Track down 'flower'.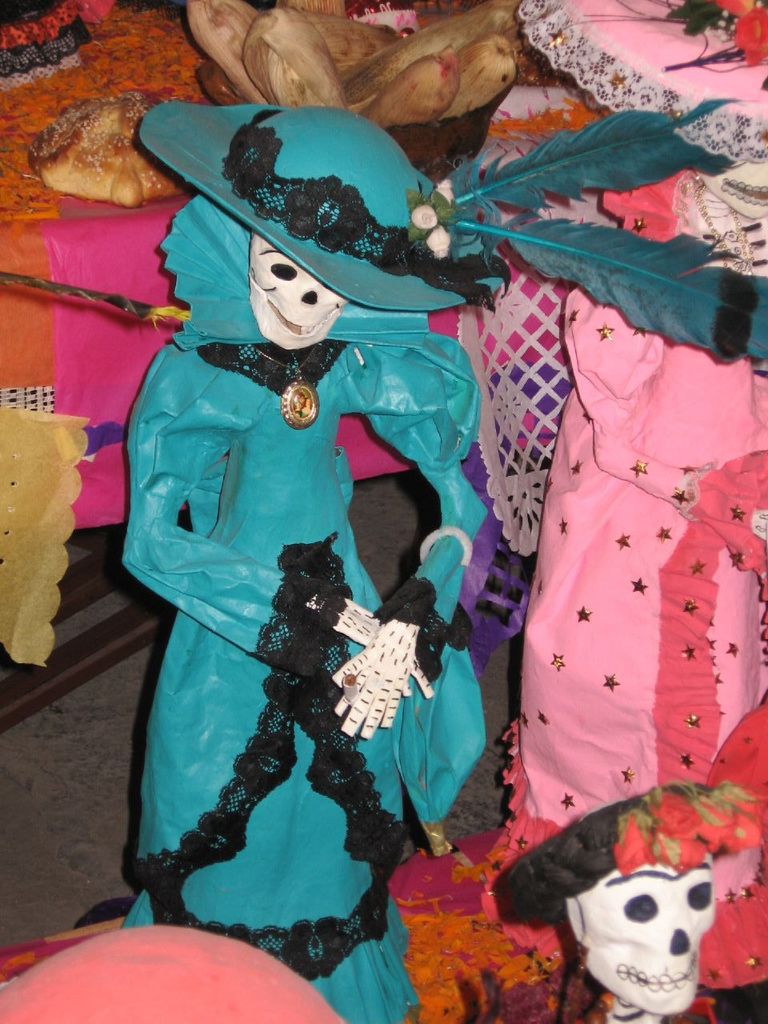
Tracked to detection(604, 813, 655, 873).
